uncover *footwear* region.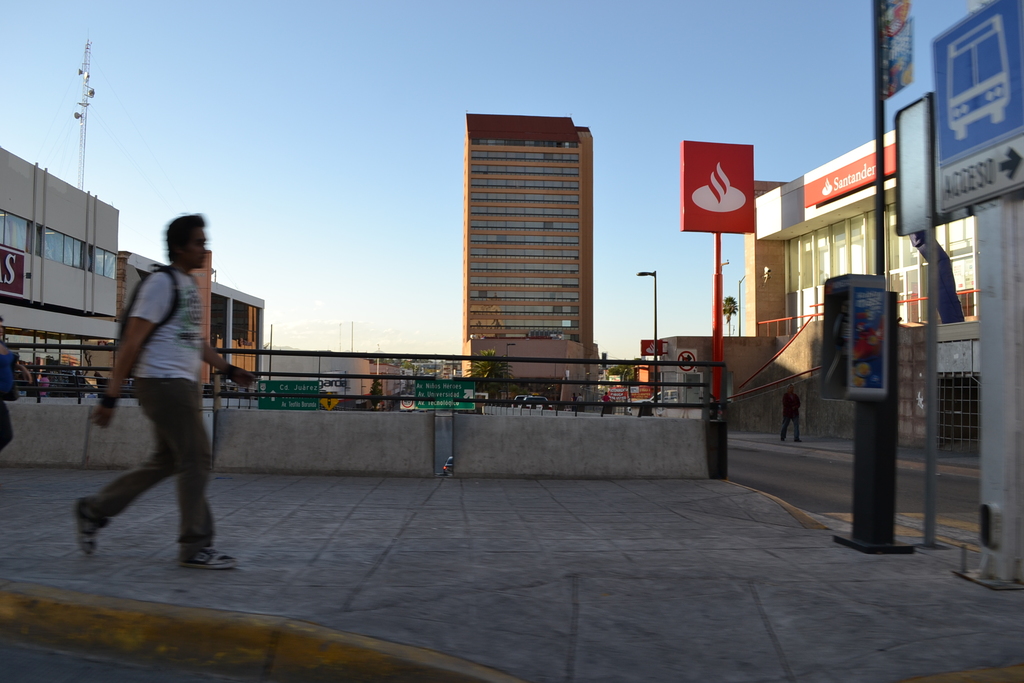
Uncovered: (186,550,237,567).
